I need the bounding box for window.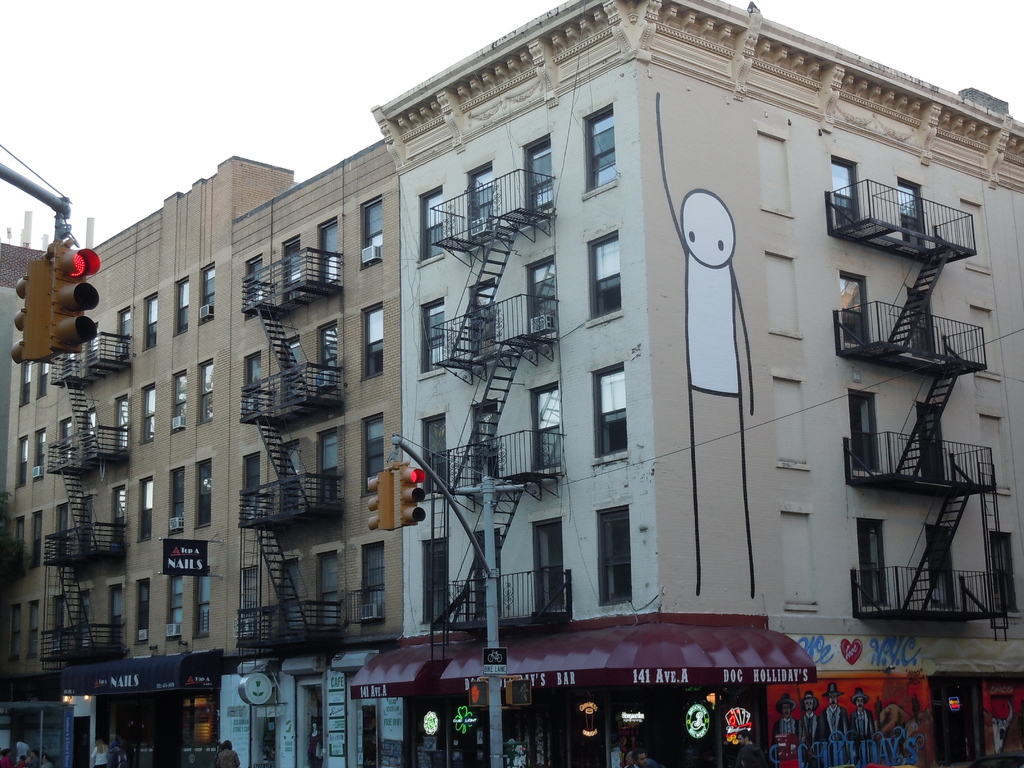
Here it is: <region>246, 257, 263, 301</region>.
